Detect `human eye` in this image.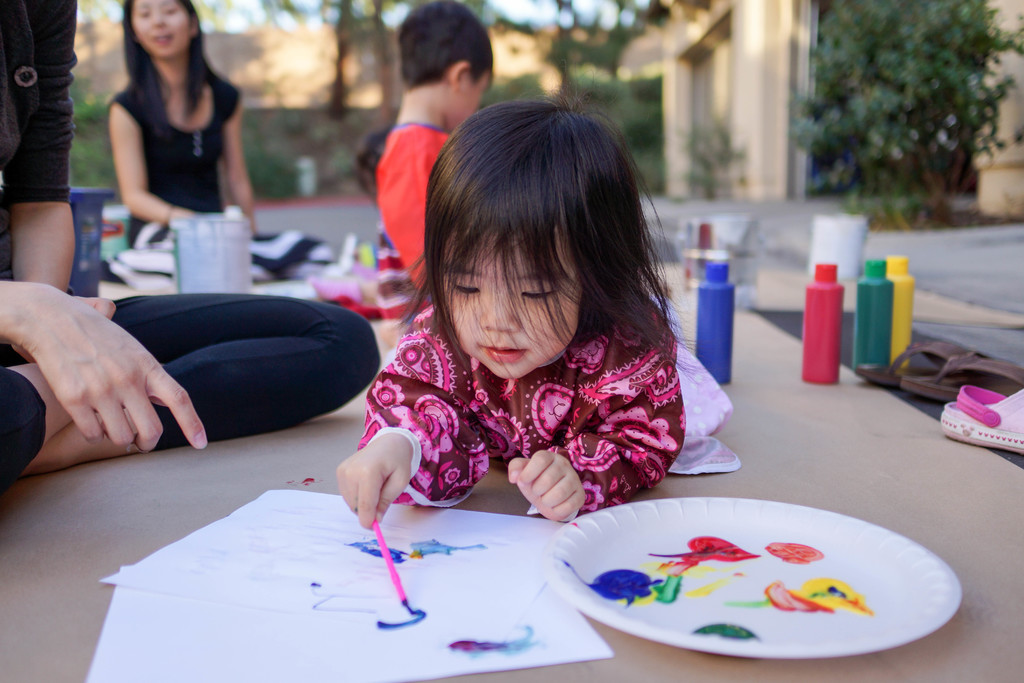
Detection: bbox=[452, 279, 483, 297].
